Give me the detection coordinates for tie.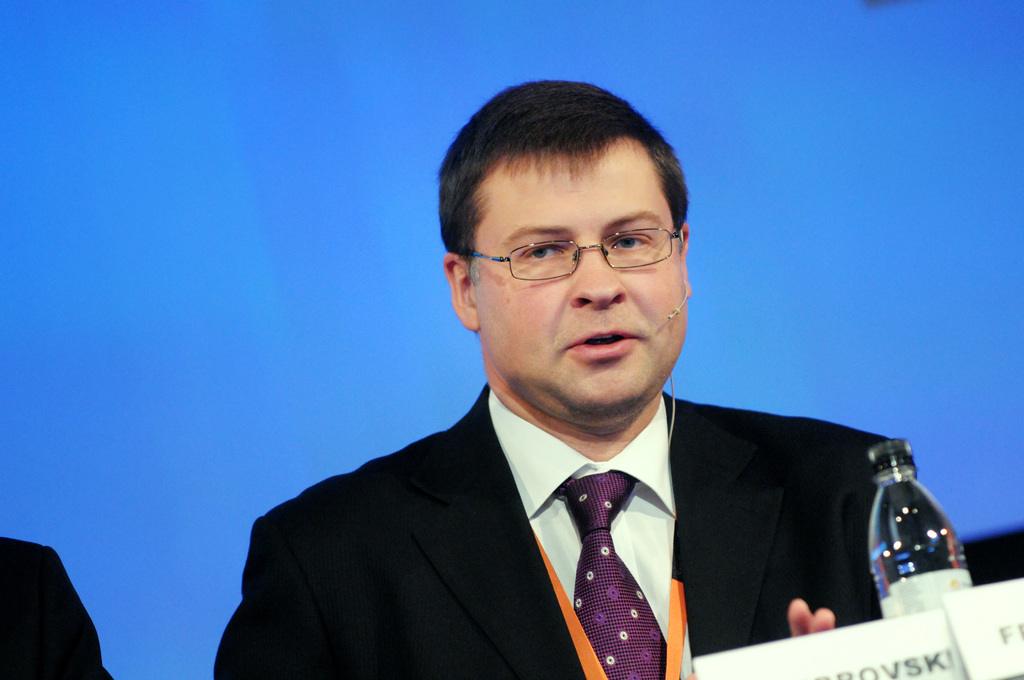
left=560, top=470, right=684, bottom=679.
